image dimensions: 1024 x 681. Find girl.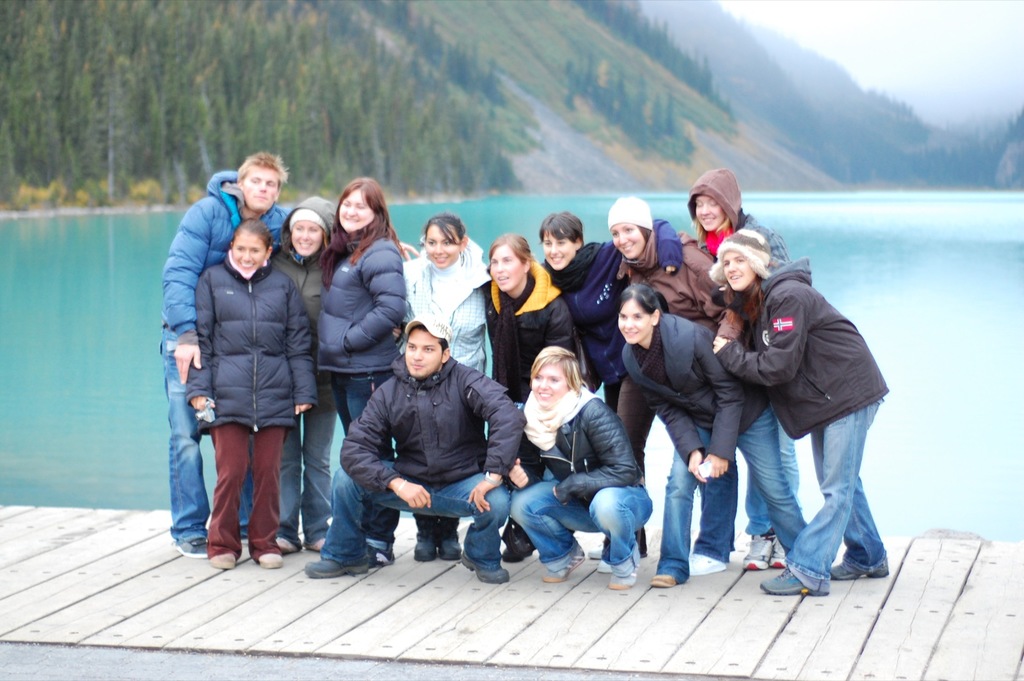
box=[710, 234, 891, 599].
